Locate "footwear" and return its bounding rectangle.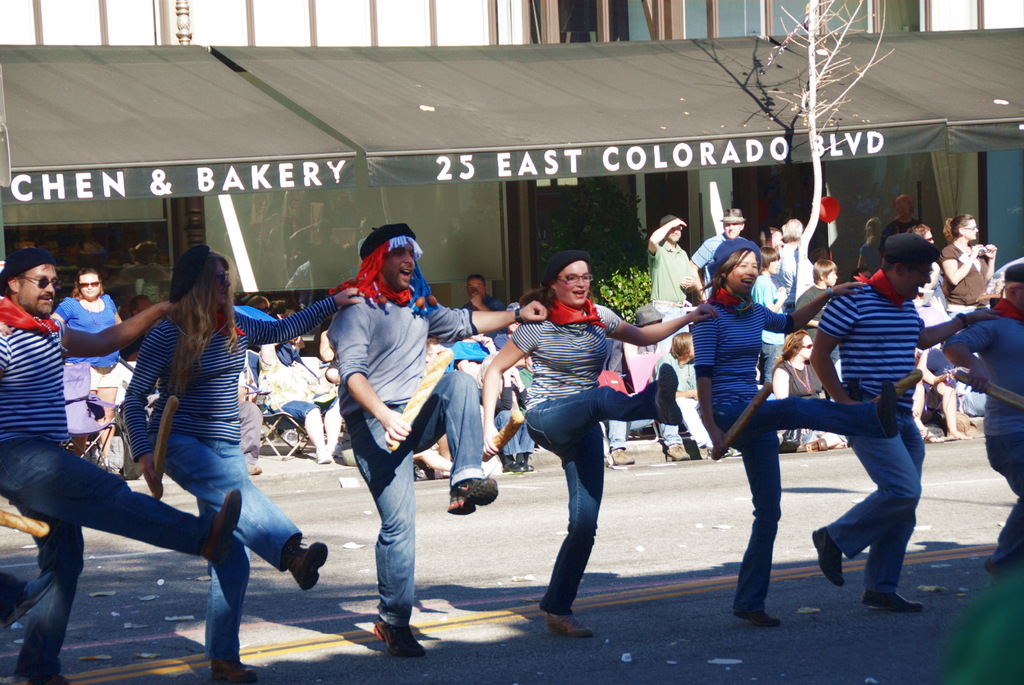
(501,462,527,468).
